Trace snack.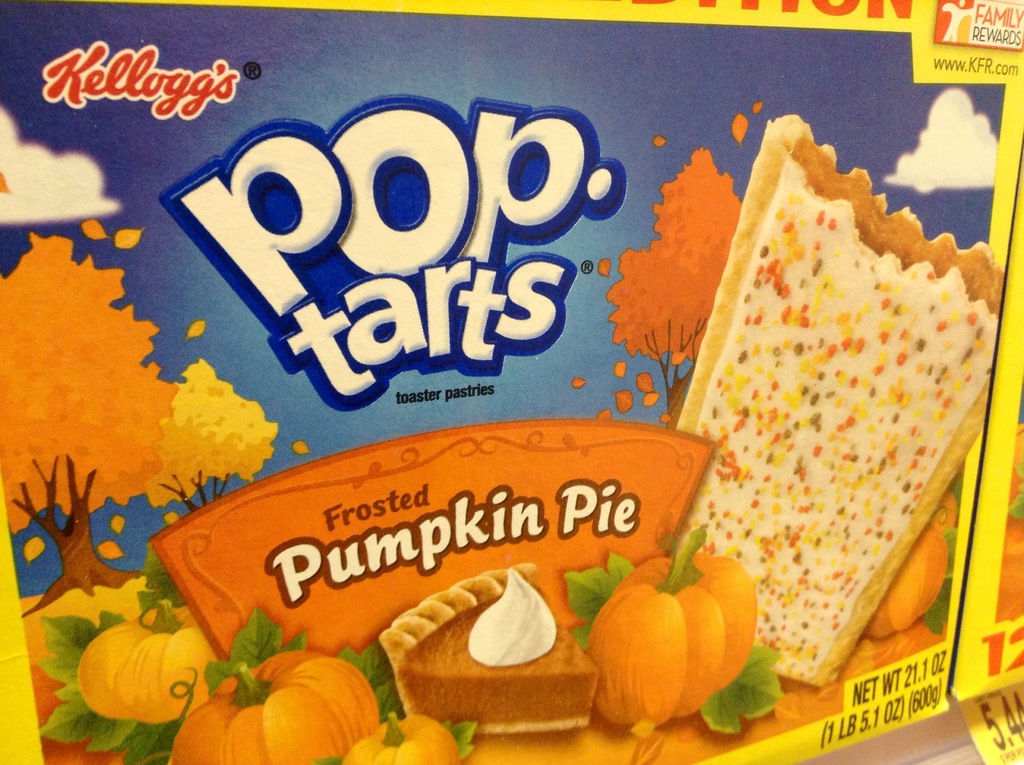
Traced to 570,529,774,725.
